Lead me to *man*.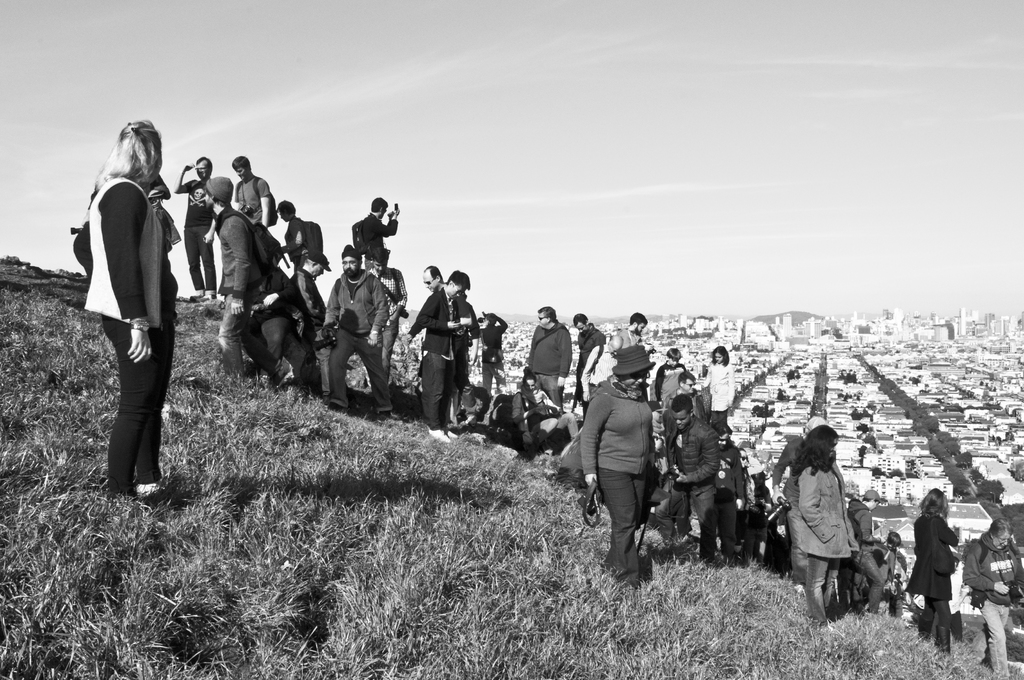
Lead to 232, 153, 277, 225.
